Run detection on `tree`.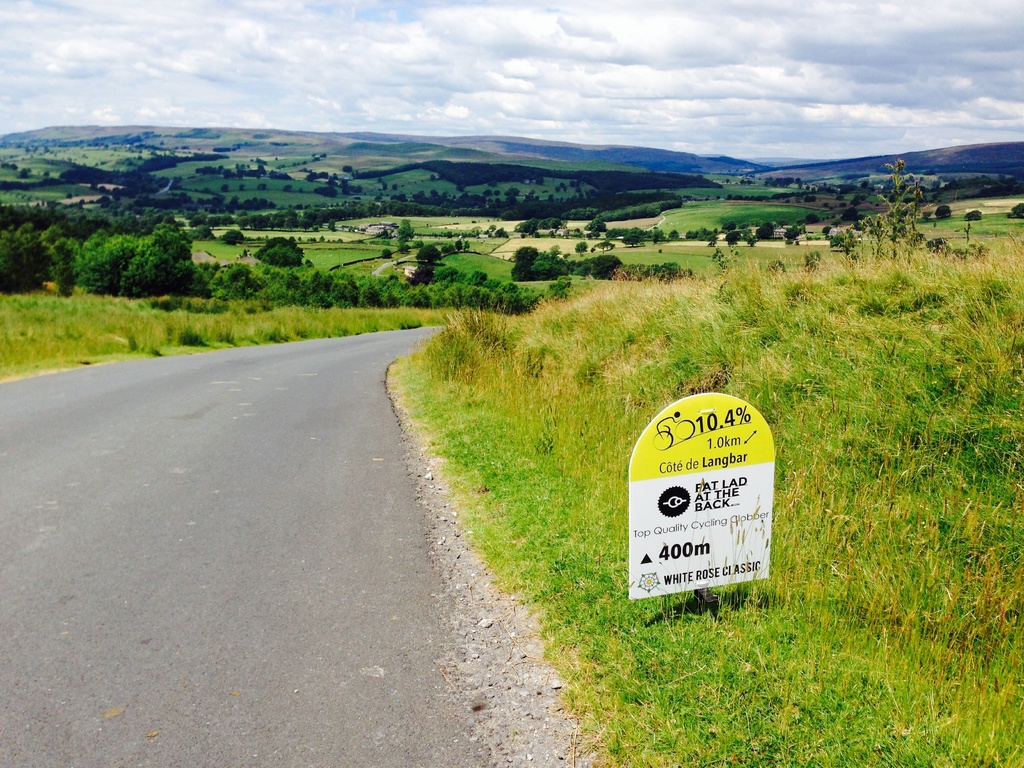
Result: 963,207,981,221.
